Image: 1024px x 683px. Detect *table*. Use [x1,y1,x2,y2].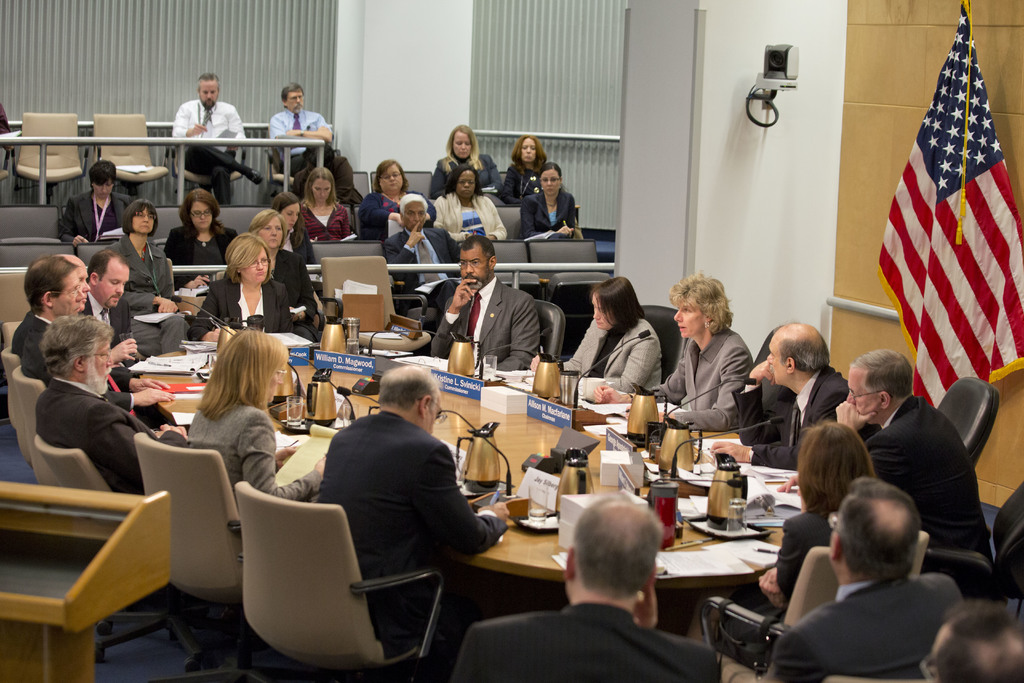
[2,128,326,210].
